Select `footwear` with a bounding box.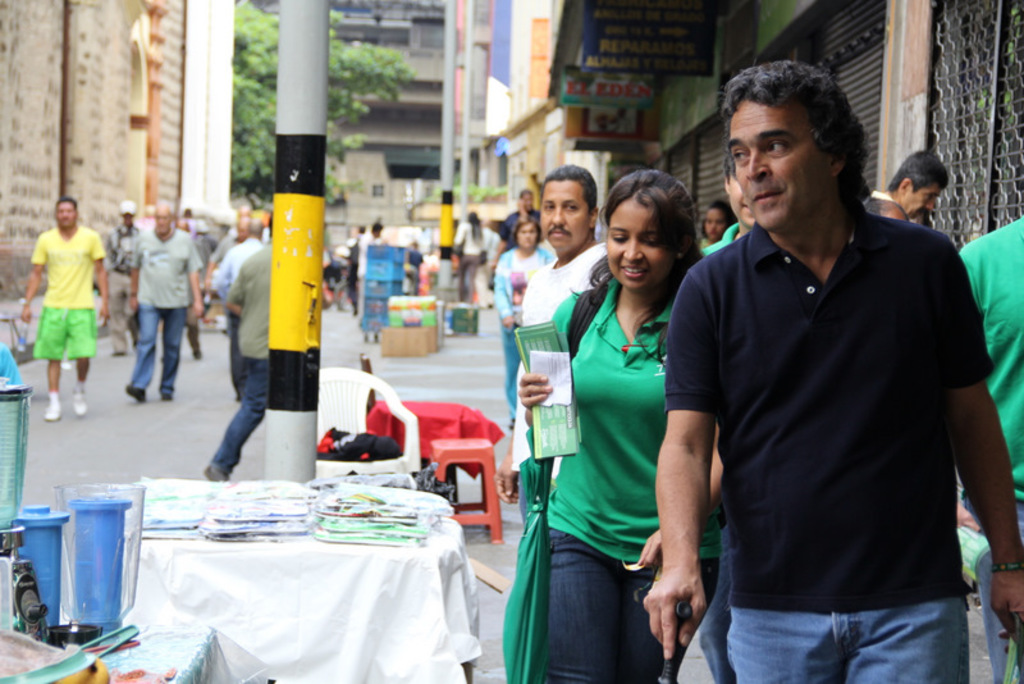
left=74, top=388, right=88, bottom=414.
